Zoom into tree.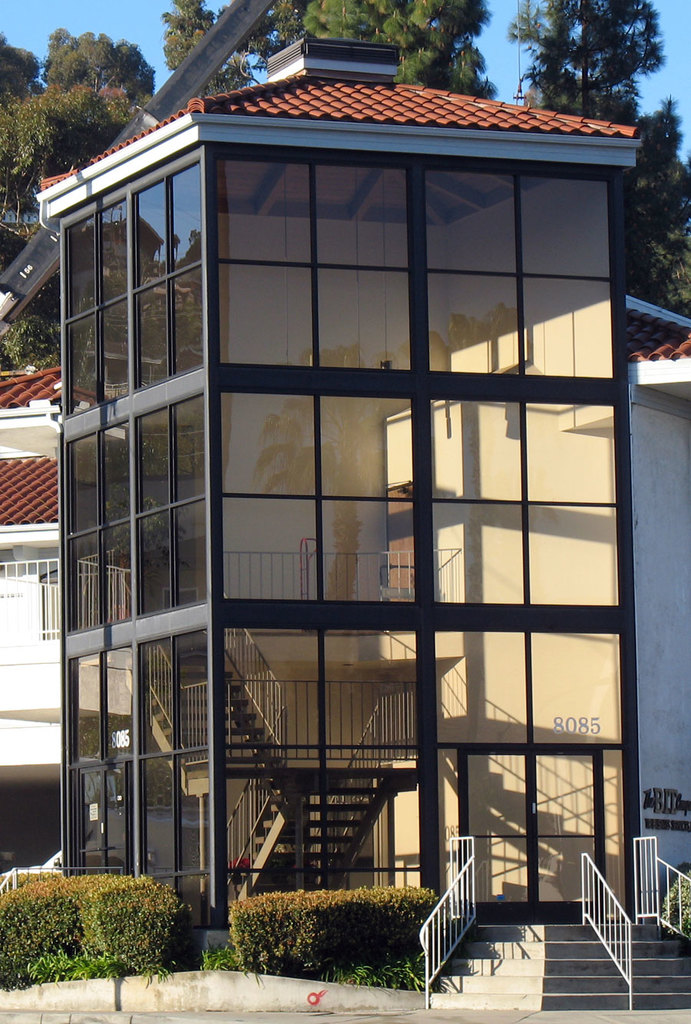
Zoom target: [25, 18, 154, 141].
